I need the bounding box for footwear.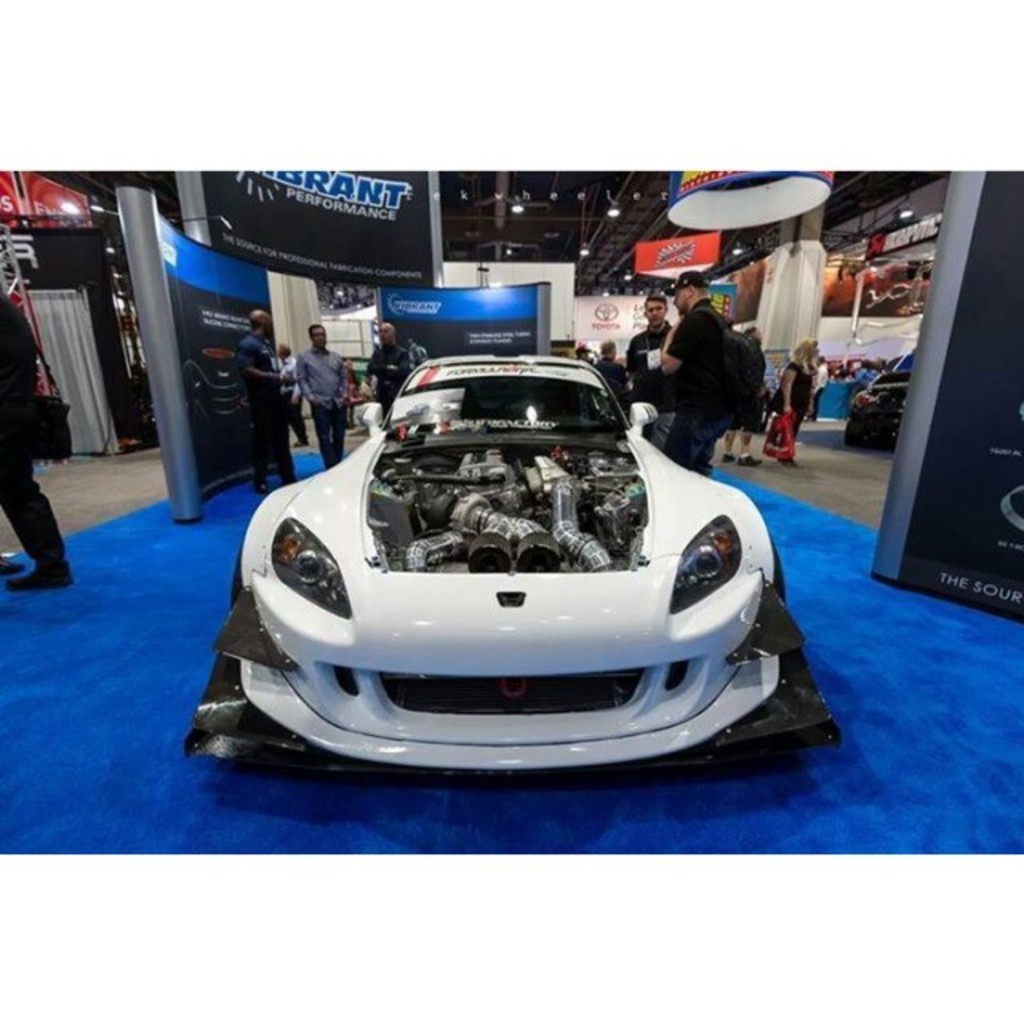
Here it is: 720,454,730,459.
